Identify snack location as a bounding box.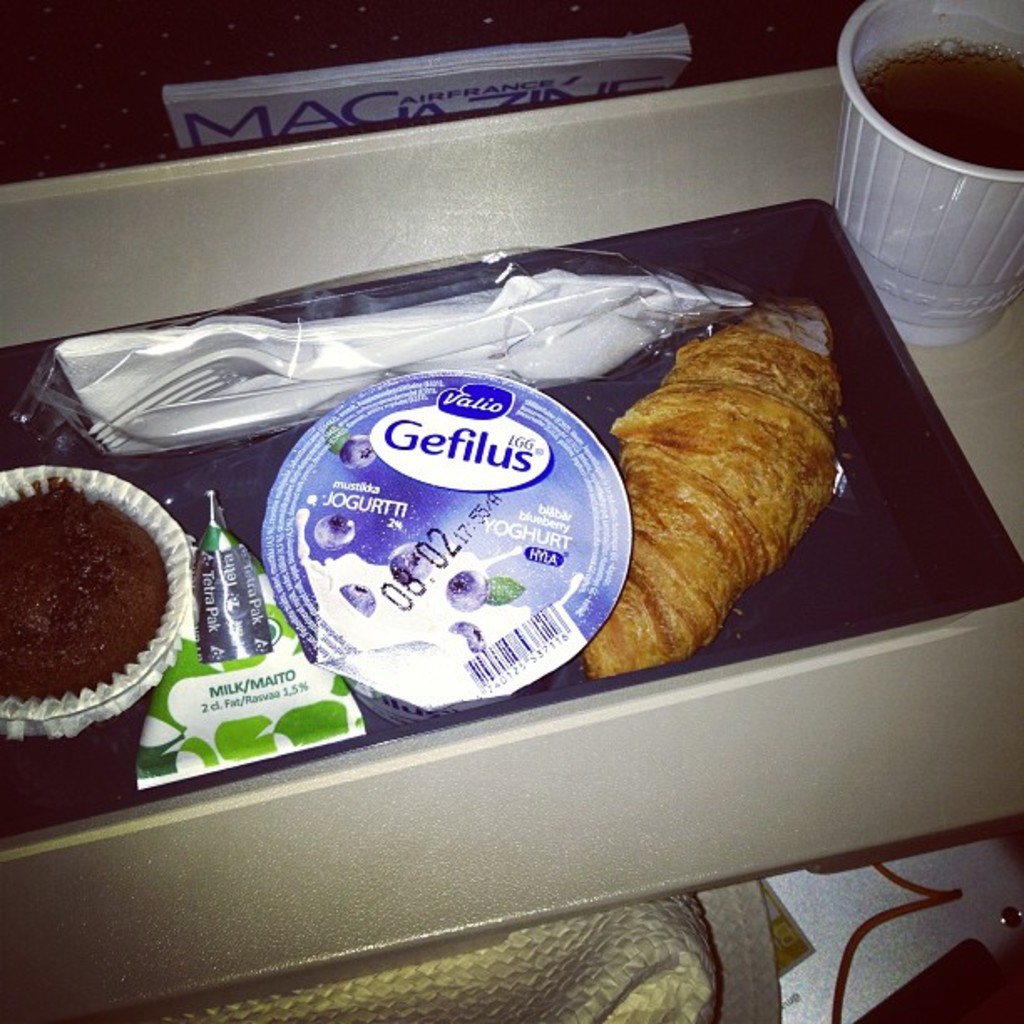
left=584, top=298, right=857, bottom=683.
